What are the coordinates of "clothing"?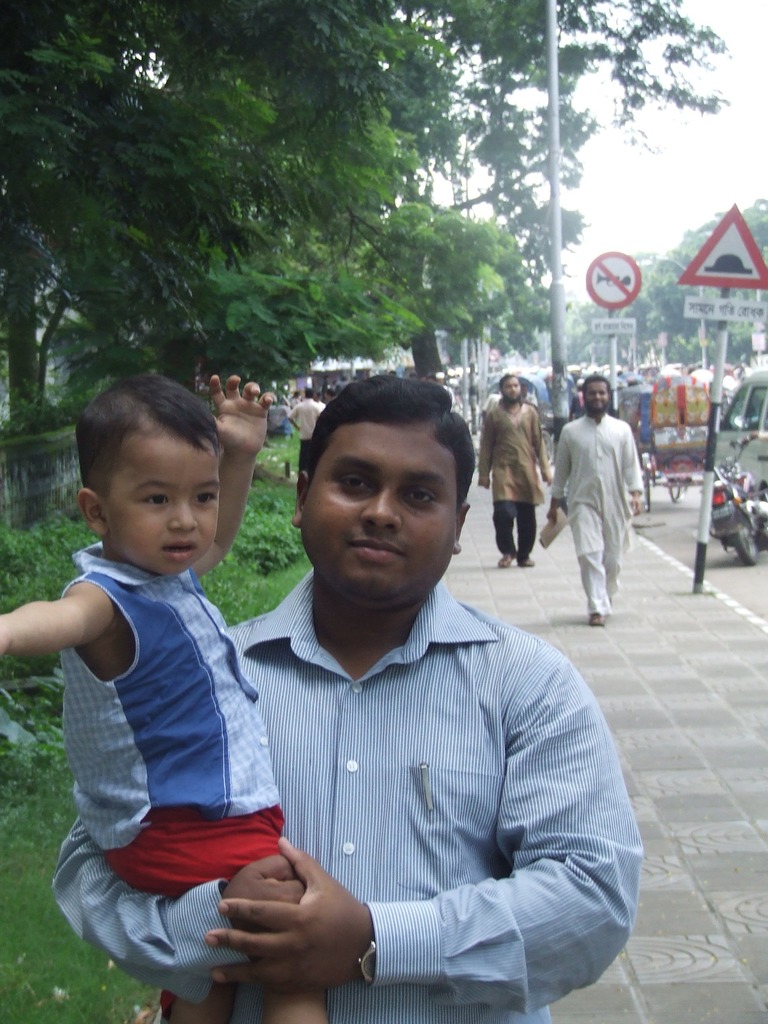
(287, 405, 323, 437).
